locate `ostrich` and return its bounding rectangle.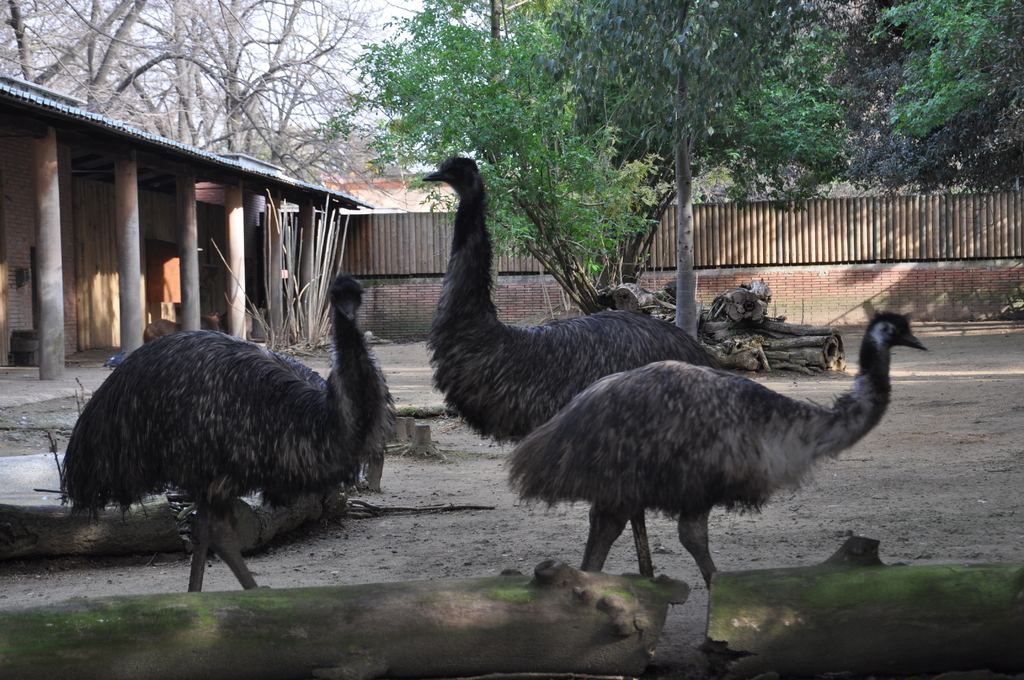
detection(415, 149, 730, 578).
